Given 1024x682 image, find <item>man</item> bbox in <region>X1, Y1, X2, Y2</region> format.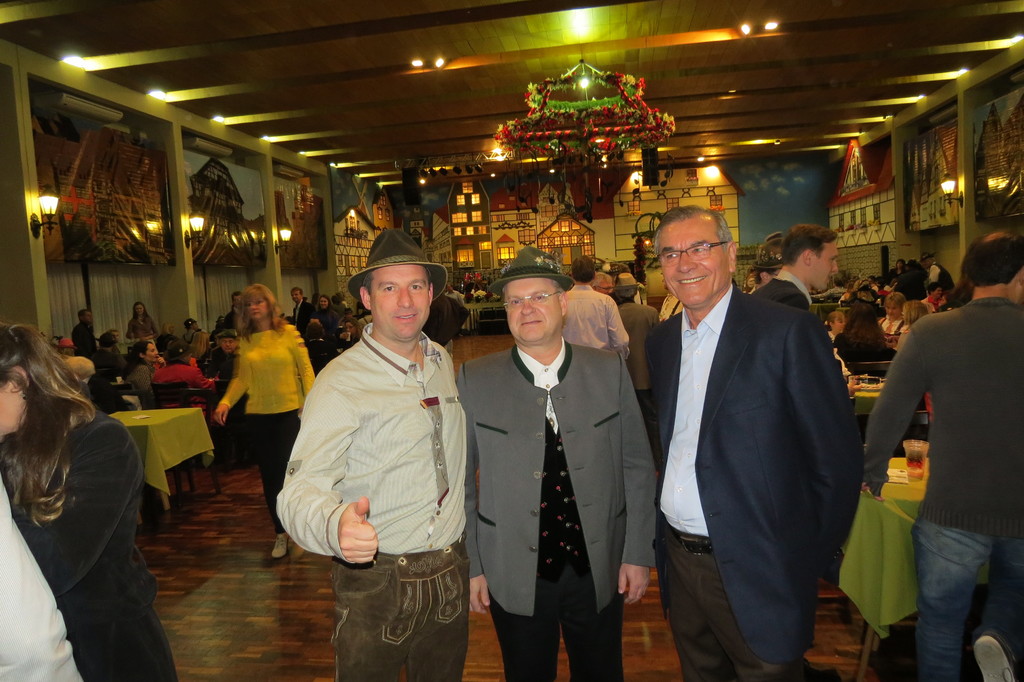
<region>751, 223, 868, 417</region>.
